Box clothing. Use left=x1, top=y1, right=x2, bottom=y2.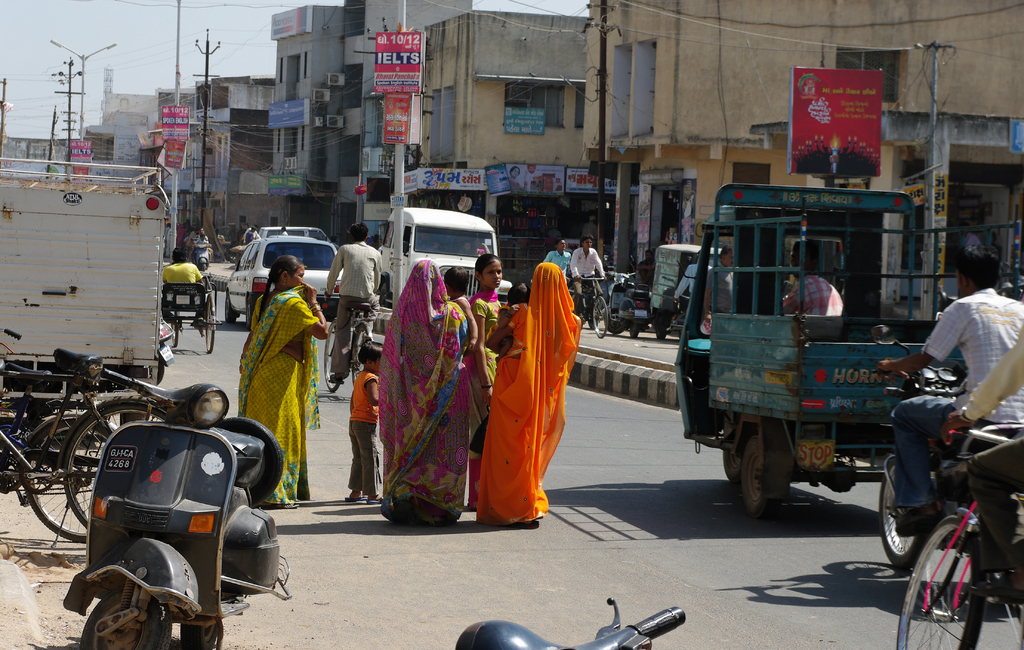
left=775, top=269, right=847, bottom=322.
